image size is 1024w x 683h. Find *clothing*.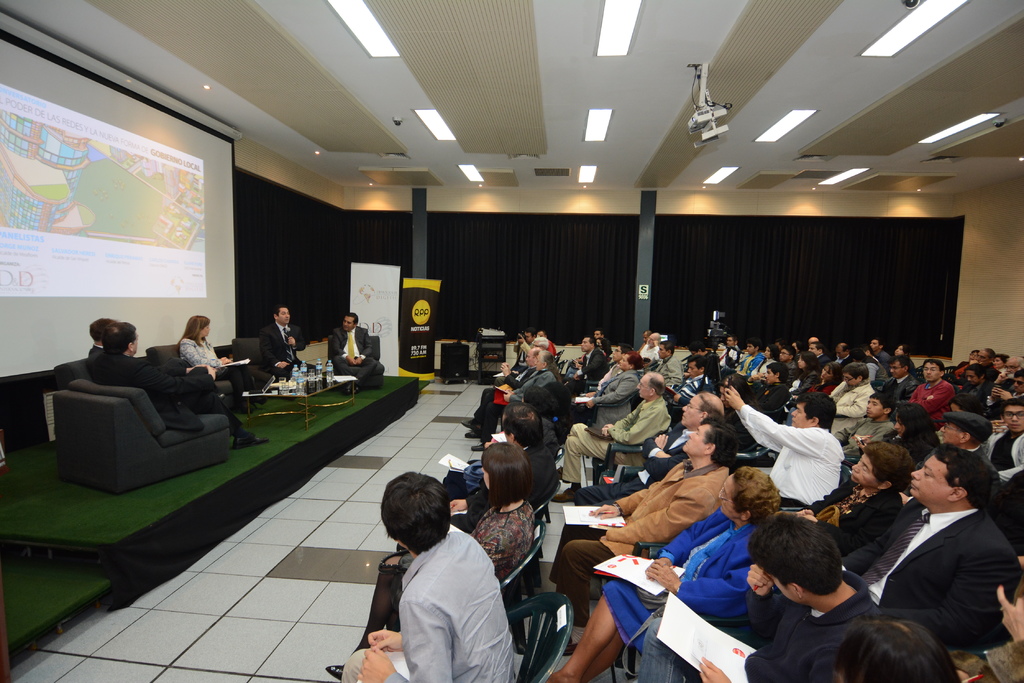
rect(863, 504, 1012, 646).
